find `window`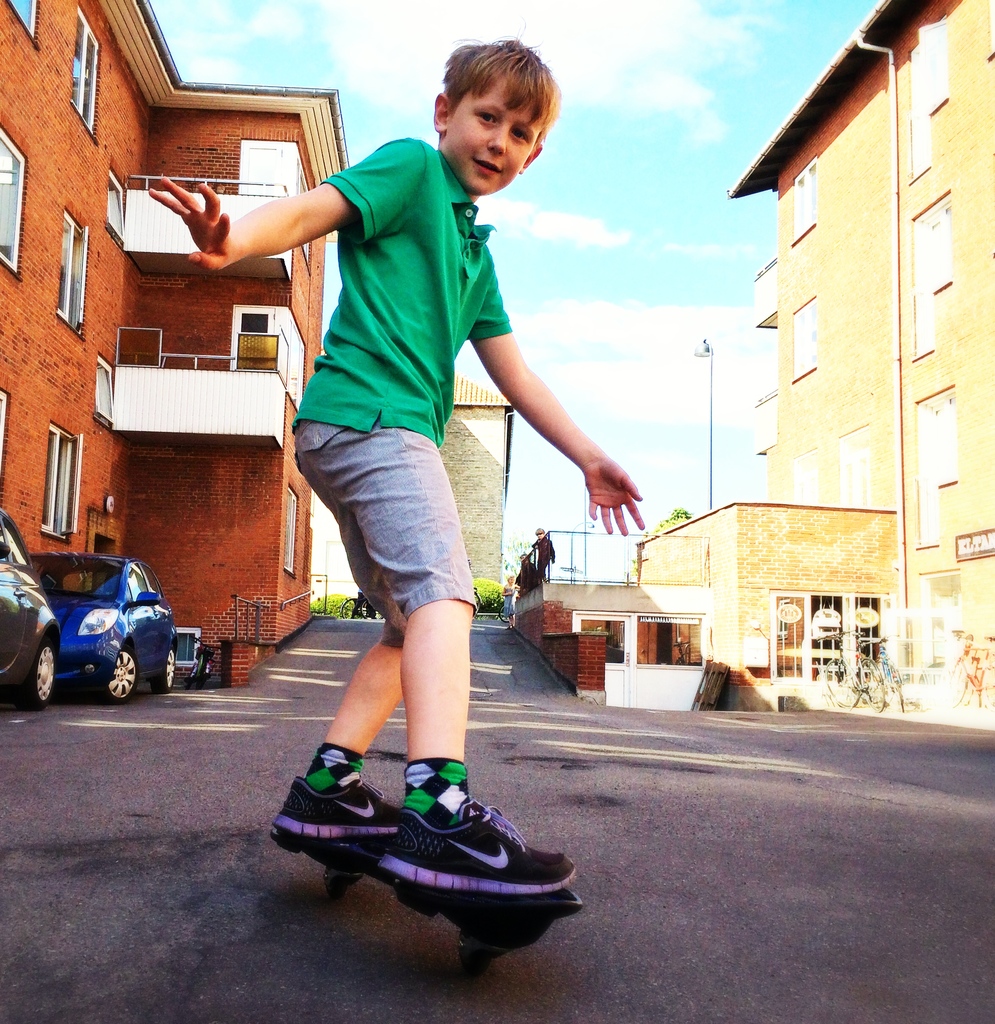
(43, 422, 79, 544)
